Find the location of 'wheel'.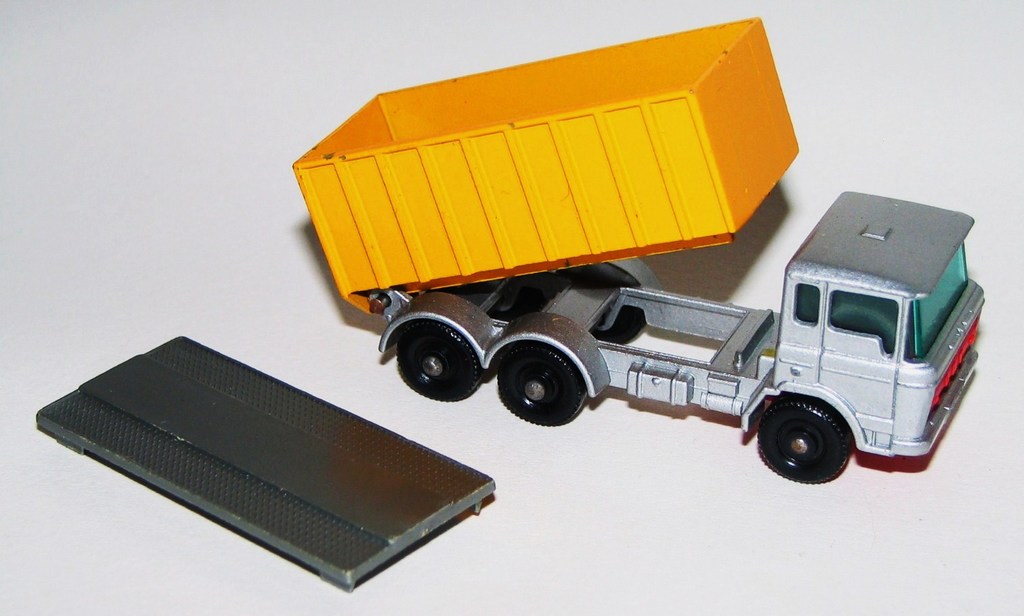
Location: [x1=759, y1=395, x2=874, y2=480].
